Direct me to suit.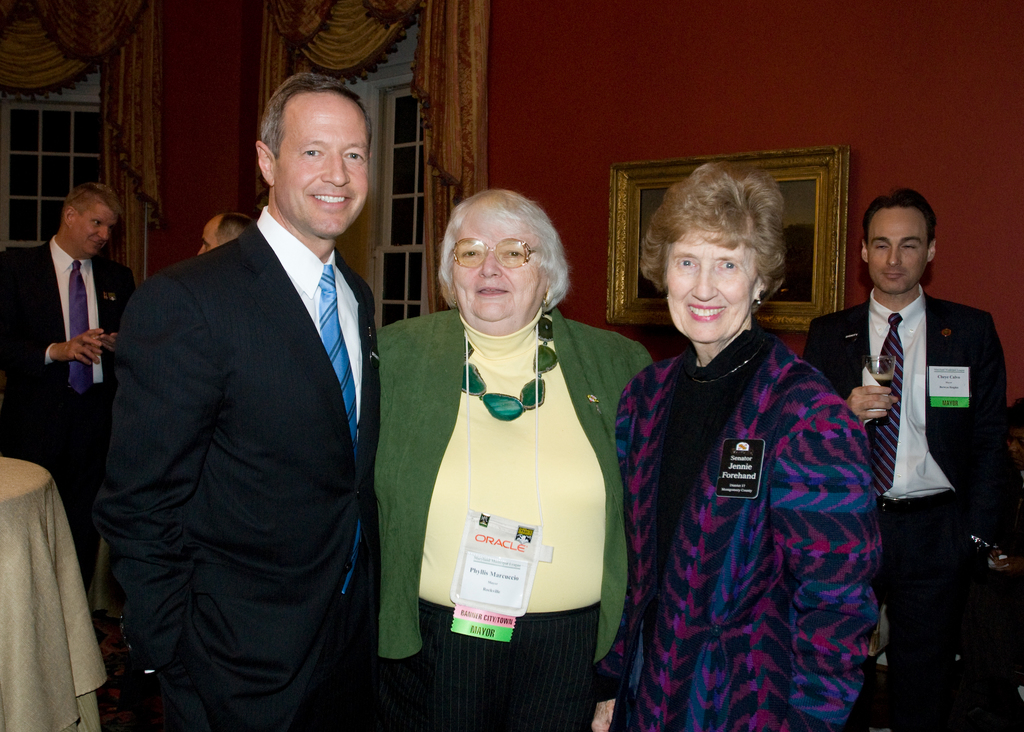
Direction: 0/245/133/585.
